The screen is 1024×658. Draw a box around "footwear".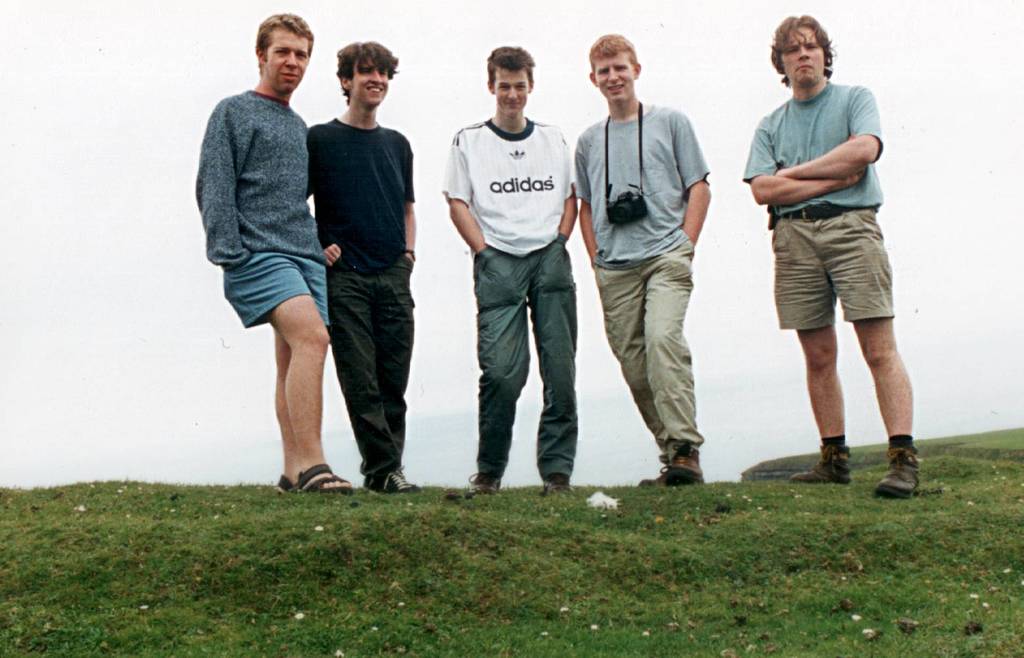
<box>474,473,499,494</box>.
